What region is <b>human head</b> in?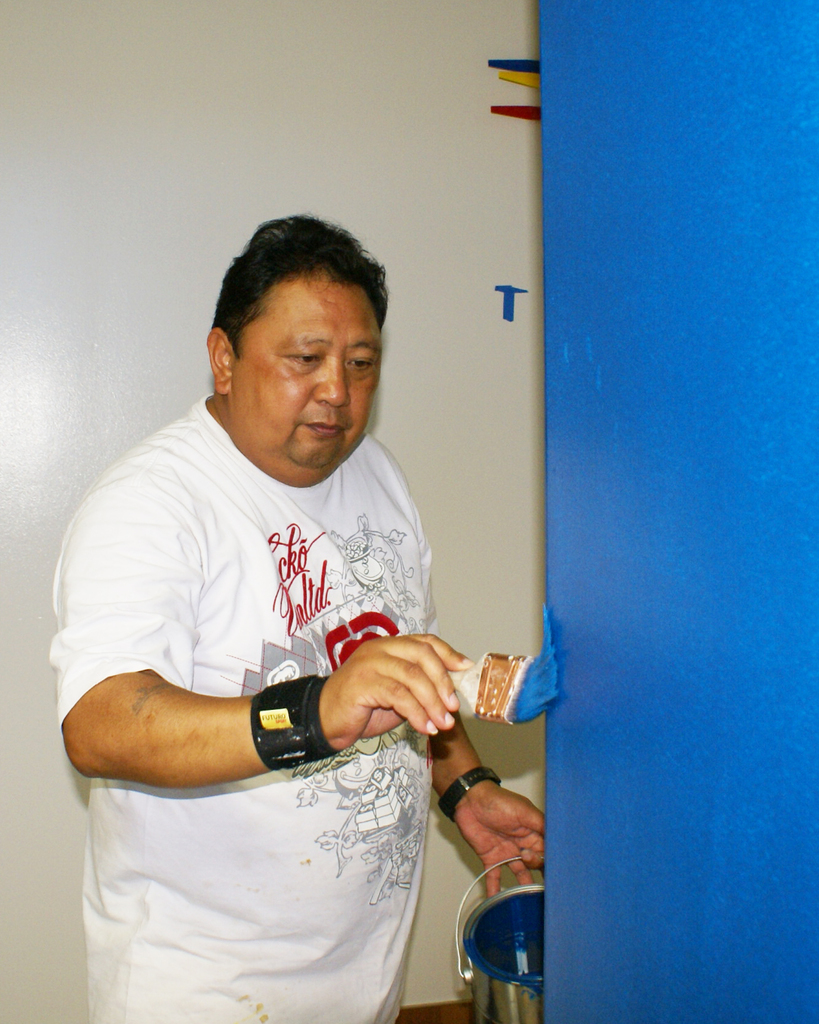
box=[202, 211, 395, 447].
